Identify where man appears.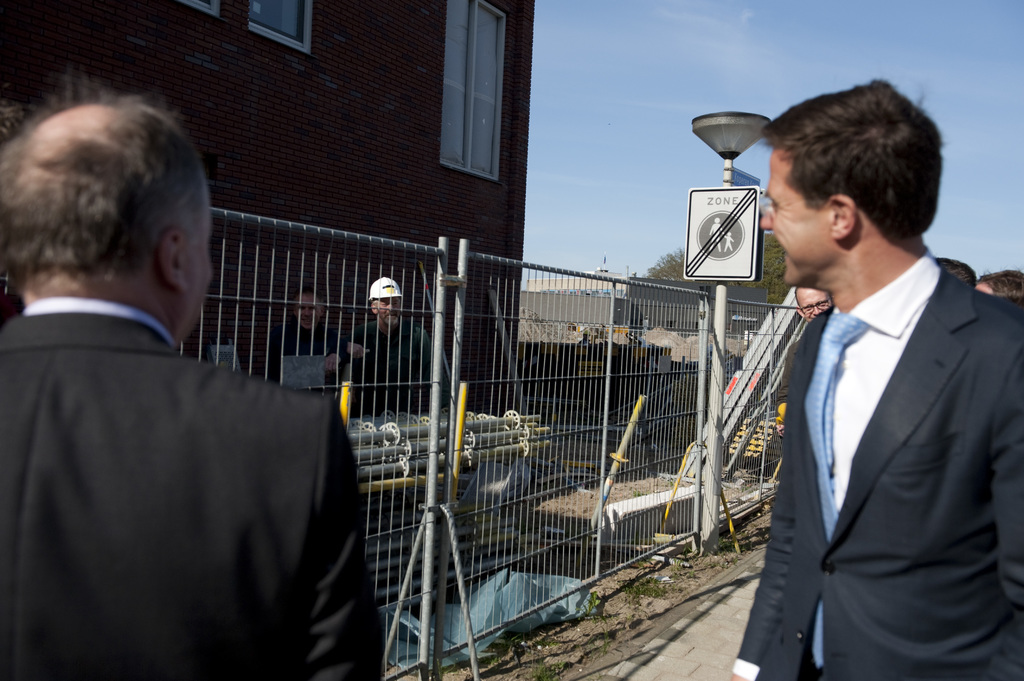
Appears at <bbox>0, 124, 361, 659</bbox>.
